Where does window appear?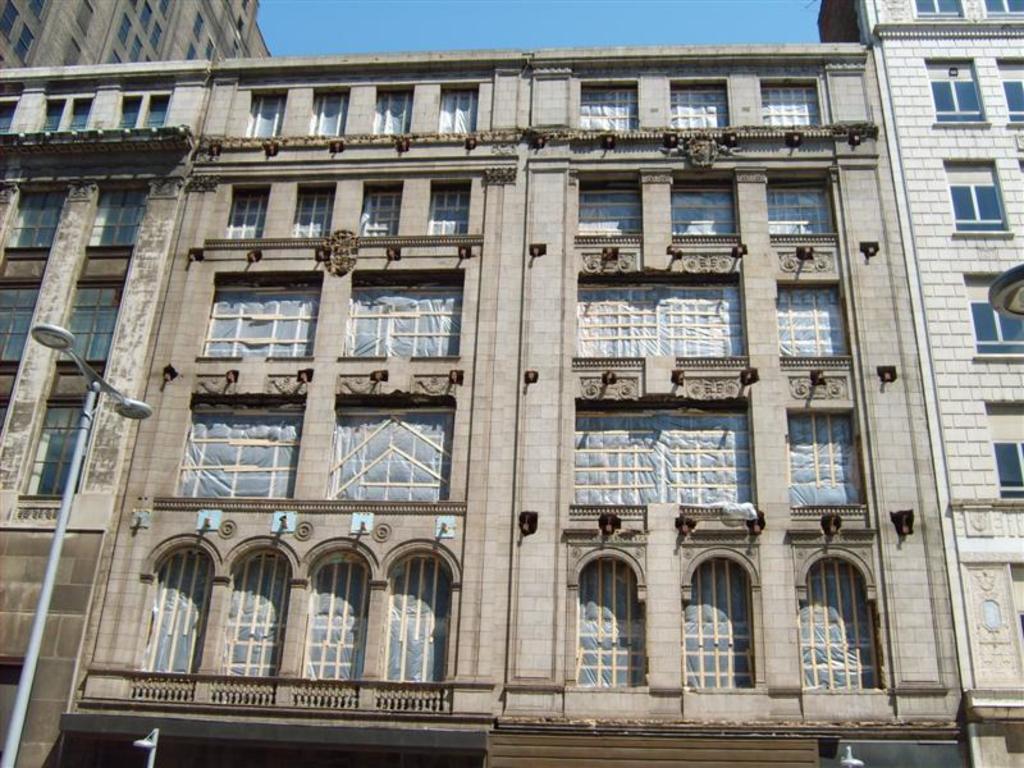
Appears at [x1=913, y1=0, x2=965, y2=19].
